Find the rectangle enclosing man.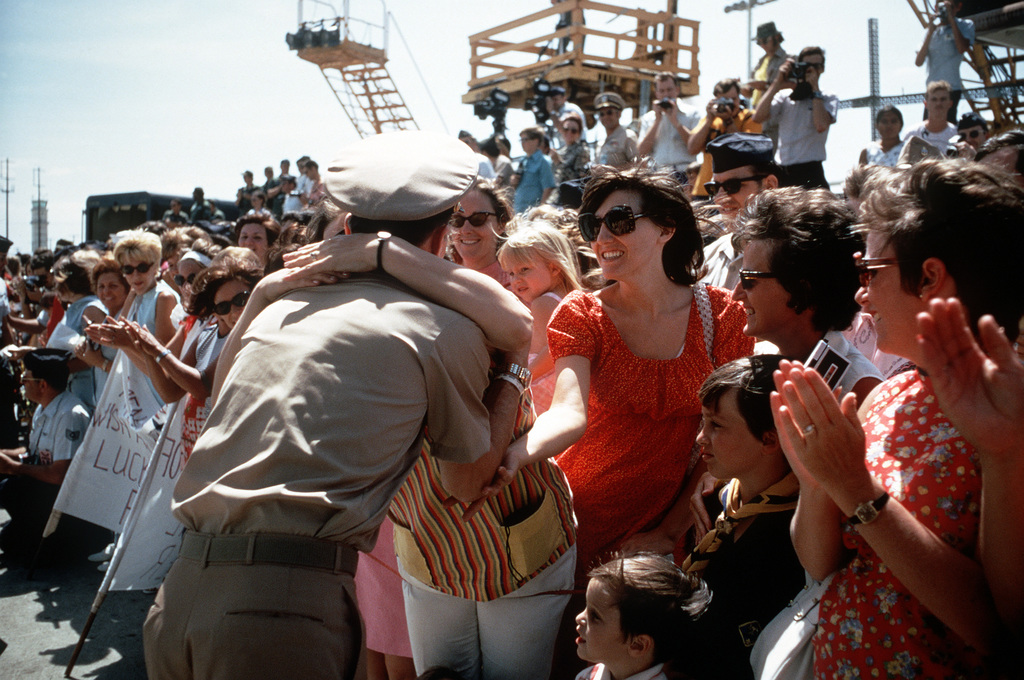
[x1=957, y1=111, x2=989, y2=149].
